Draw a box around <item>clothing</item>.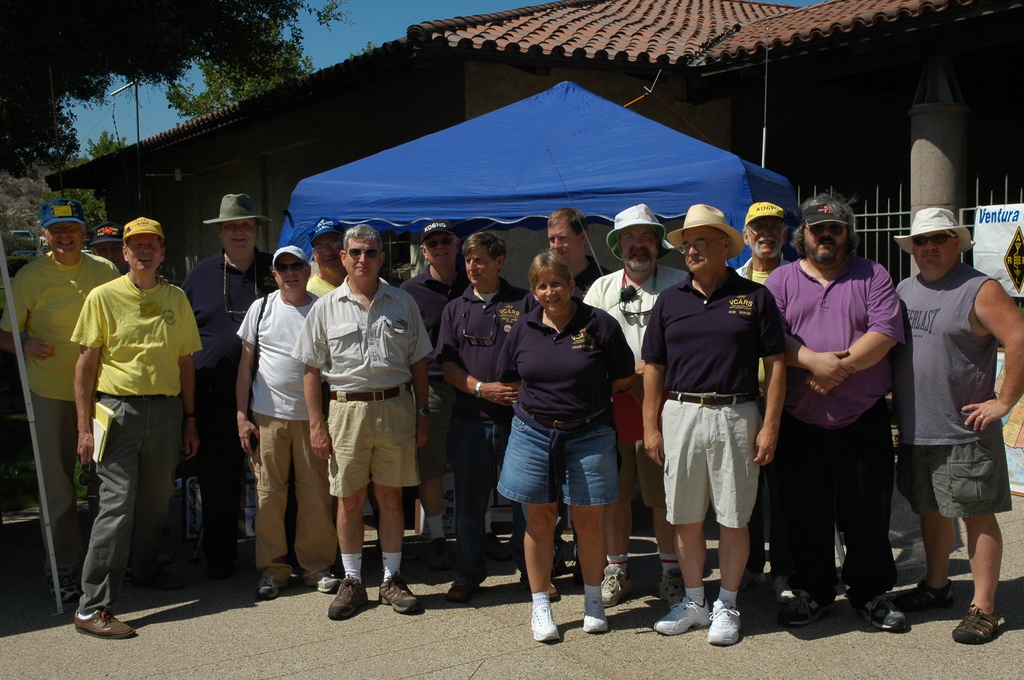
Rect(383, 546, 401, 584).
